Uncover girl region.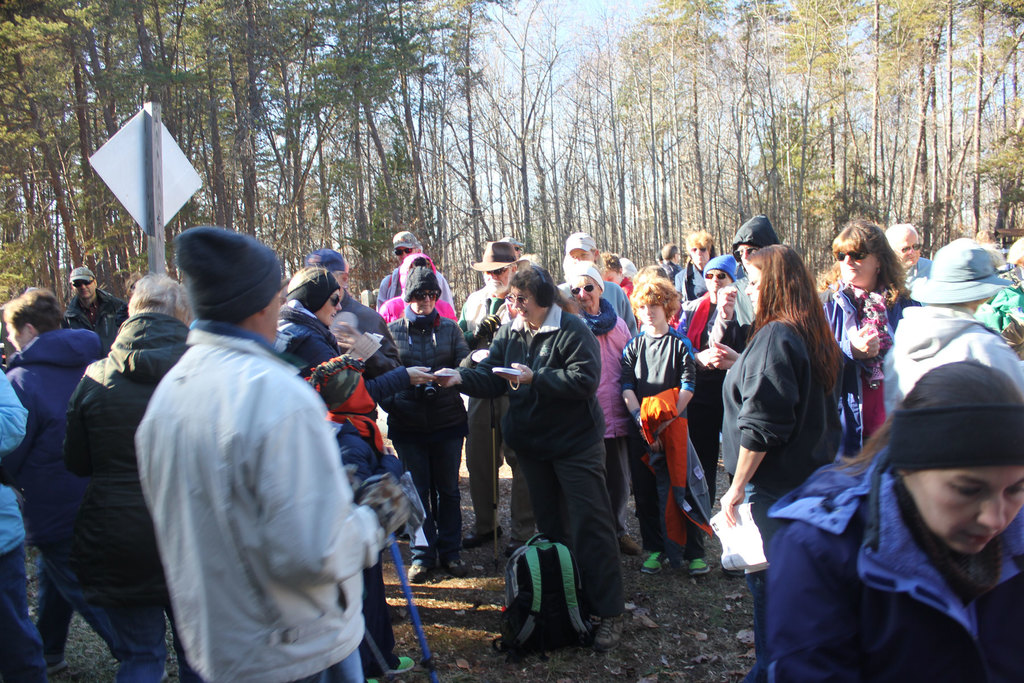
Uncovered: <region>824, 221, 913, 456</region>.
